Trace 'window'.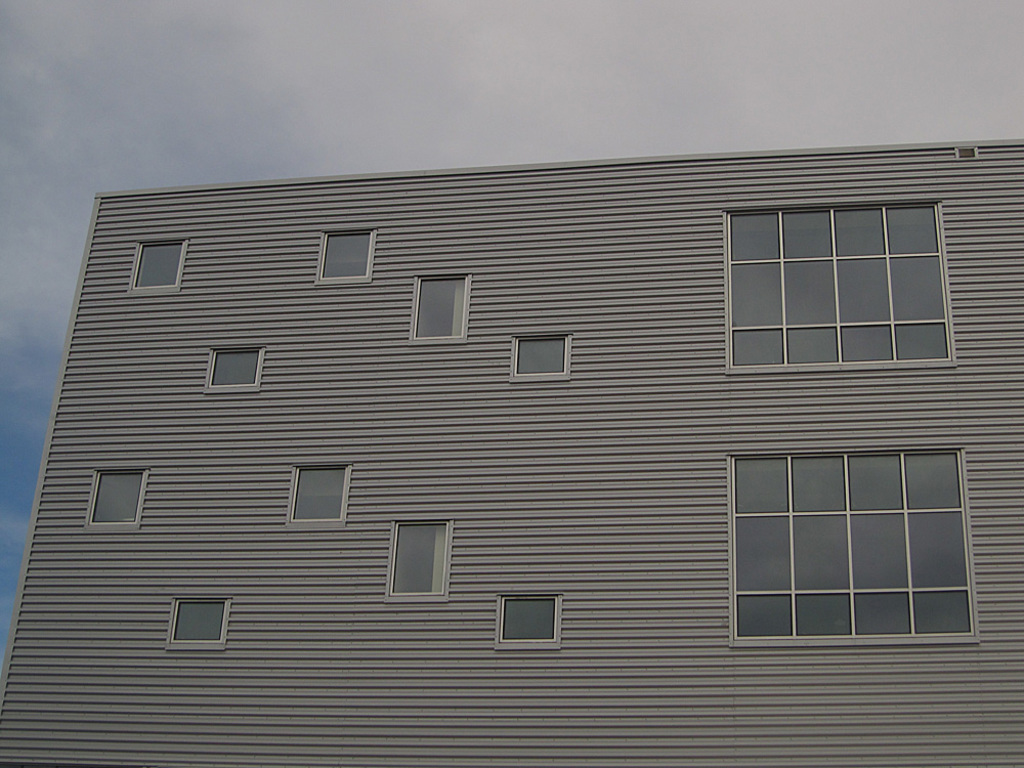
Traced to rect(94, 470, 141, 524).
